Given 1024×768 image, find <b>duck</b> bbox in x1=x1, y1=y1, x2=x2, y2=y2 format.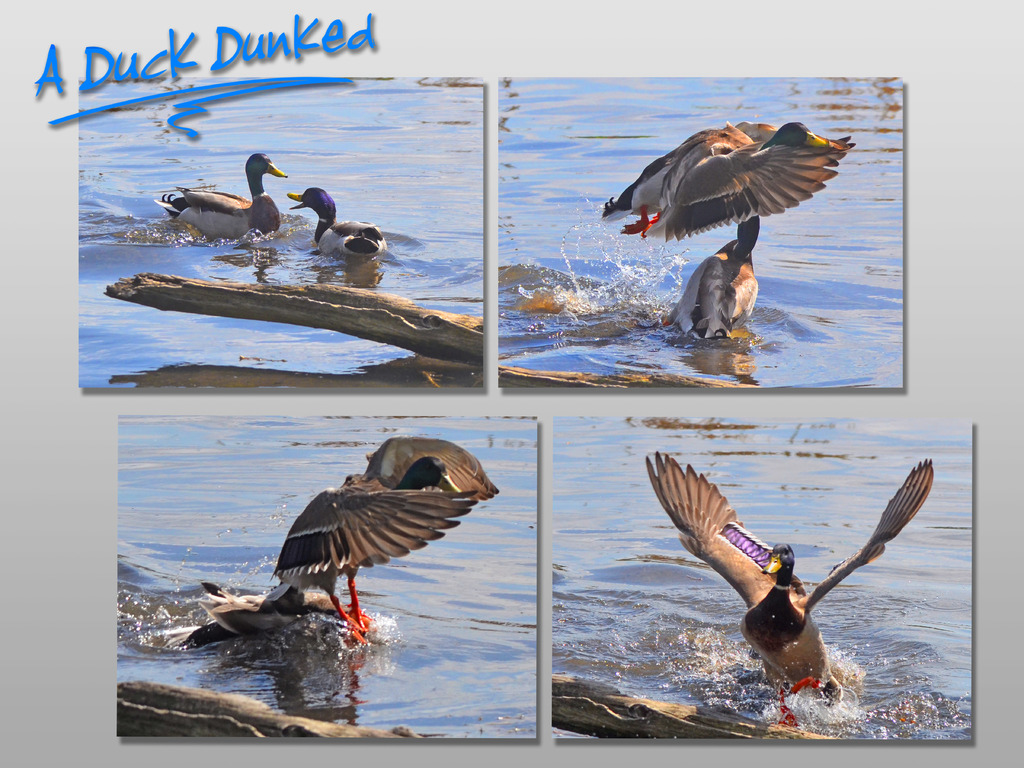
x1=138, y1=147, x2=300, y2=239.
